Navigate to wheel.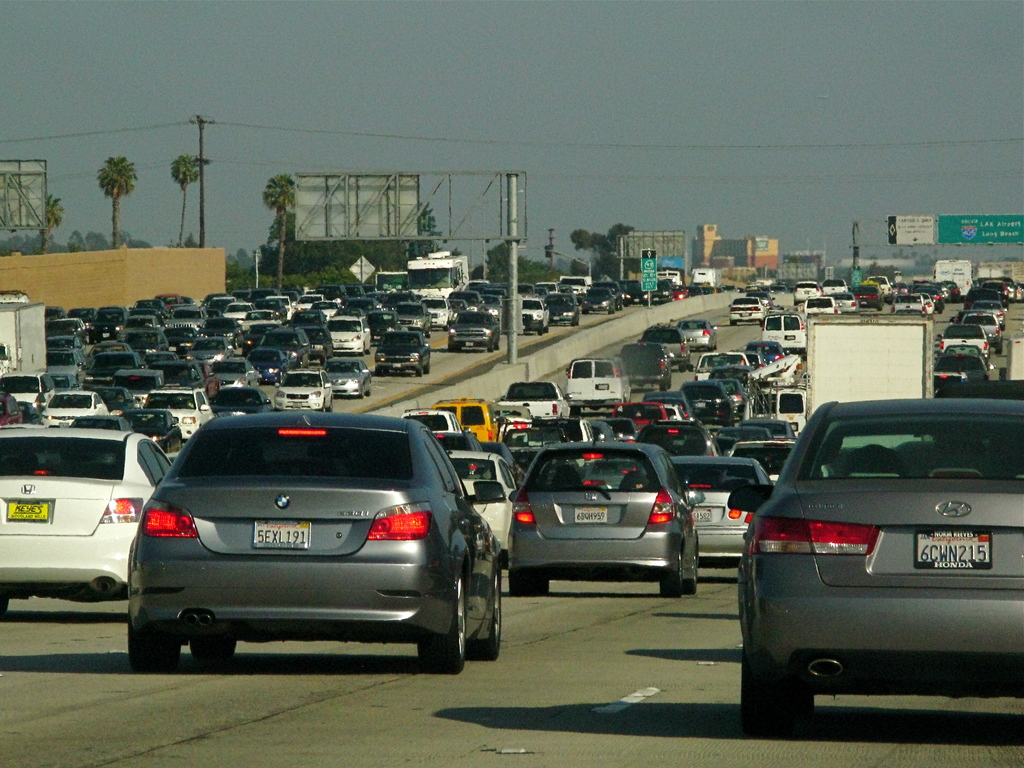
Navigation target: [611, 303, 615, 319].
